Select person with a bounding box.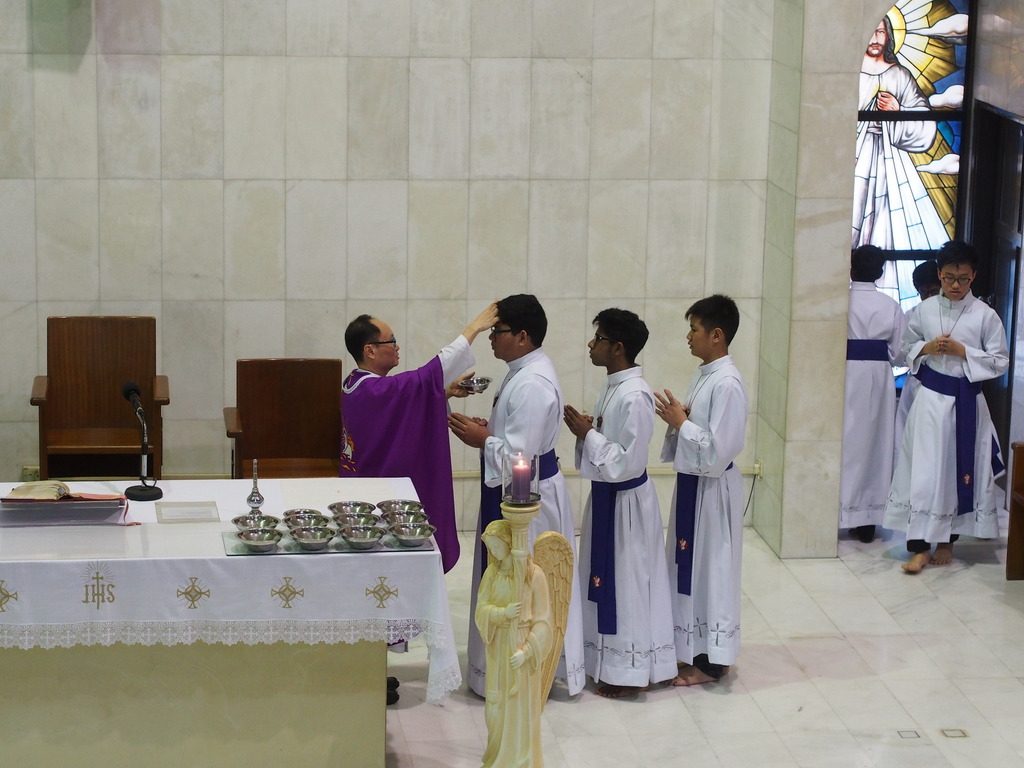
crop(451, 292, 577, 704).
